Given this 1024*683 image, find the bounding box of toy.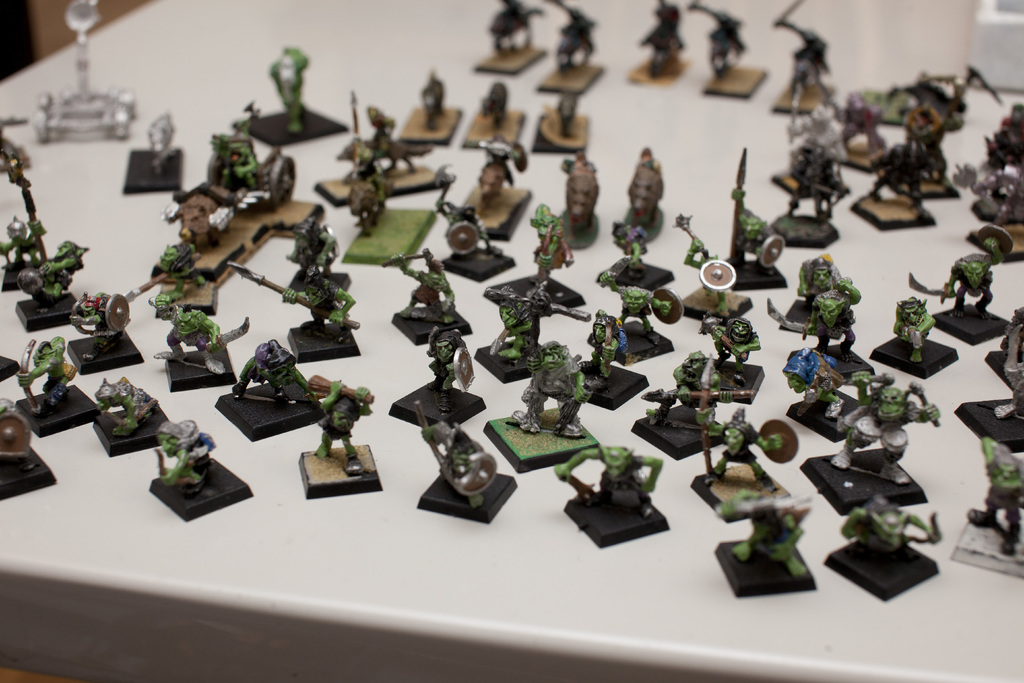
l=685, t=383, r=795, b=528.
